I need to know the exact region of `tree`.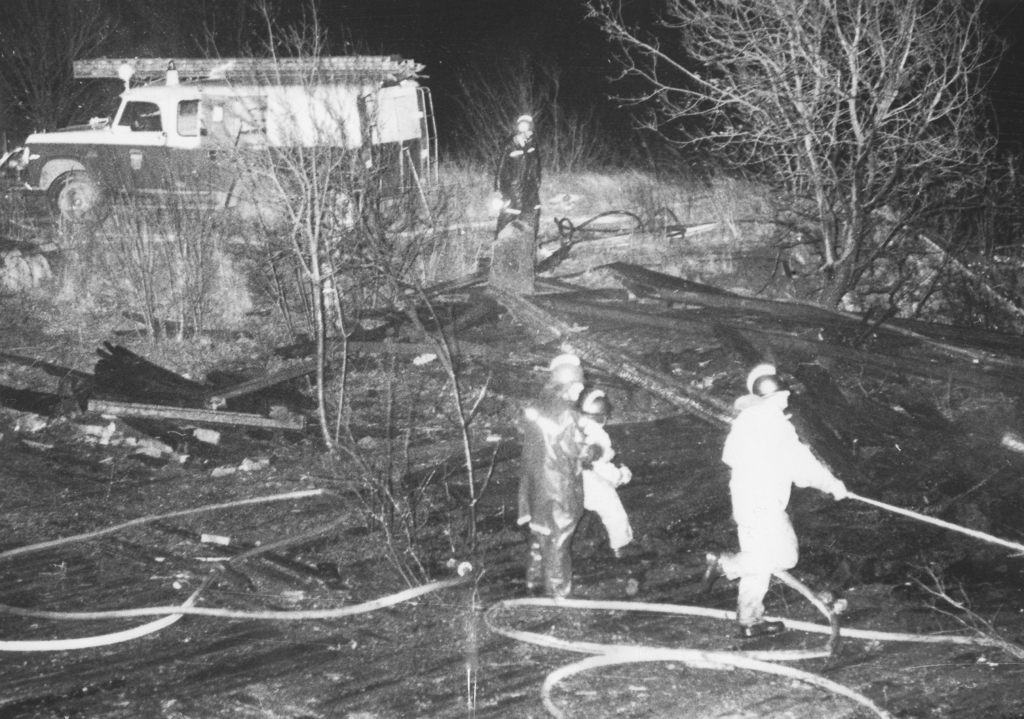
Region: x1=680, y1=15, x2=986, y2=368.
